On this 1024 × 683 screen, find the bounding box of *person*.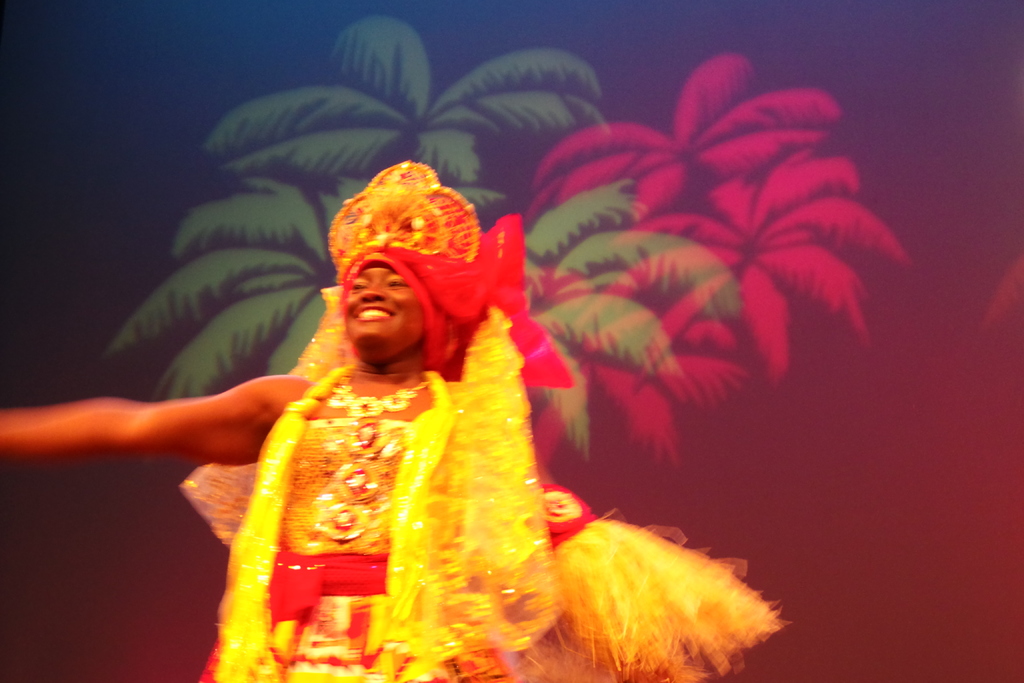
Bounding box: (0,153,785,682).
